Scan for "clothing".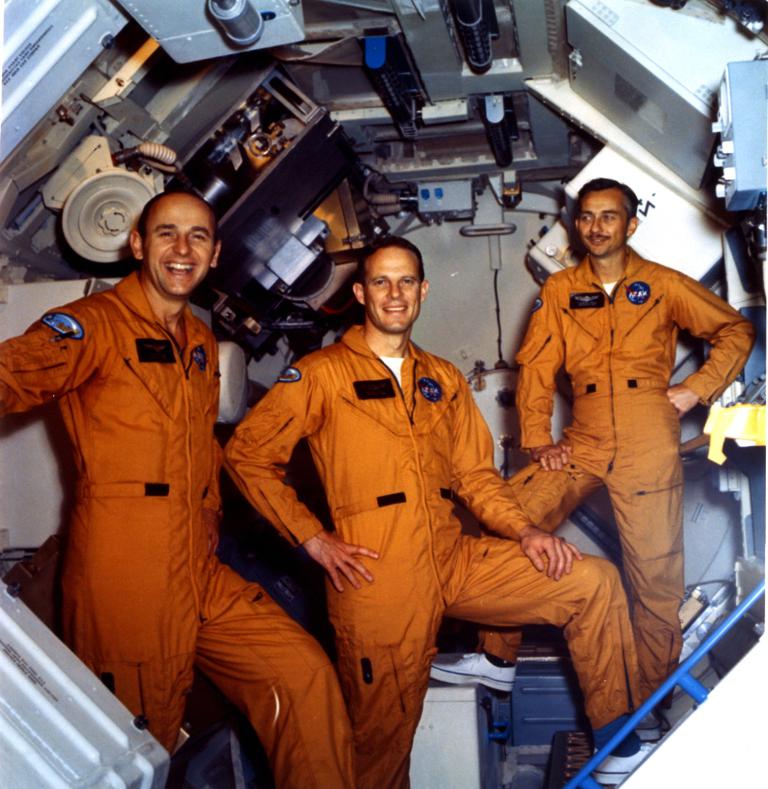
Scan result: {"left": 0, "top": 277, "right": 355, "bottom": 788}.
